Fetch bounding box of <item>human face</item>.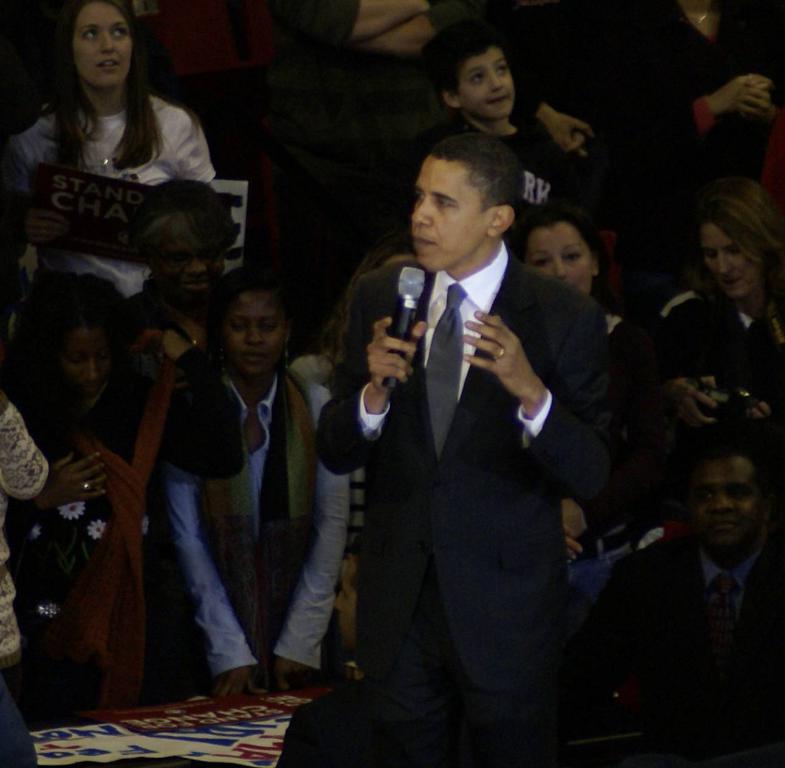
Bbox: locate(157, 228, 227, 307).
